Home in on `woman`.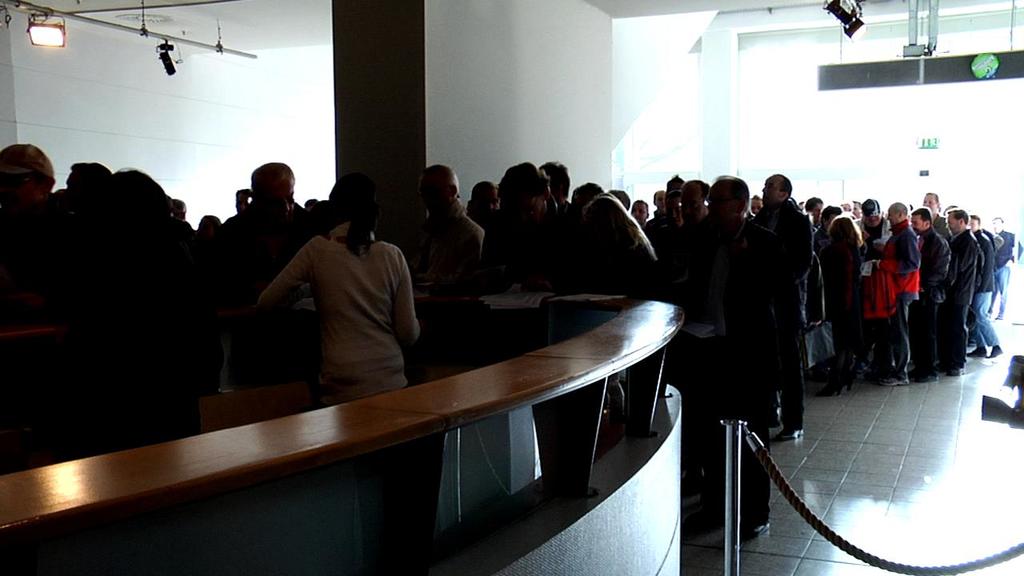
Homed in at select_region(260, 175, 425, 408).
